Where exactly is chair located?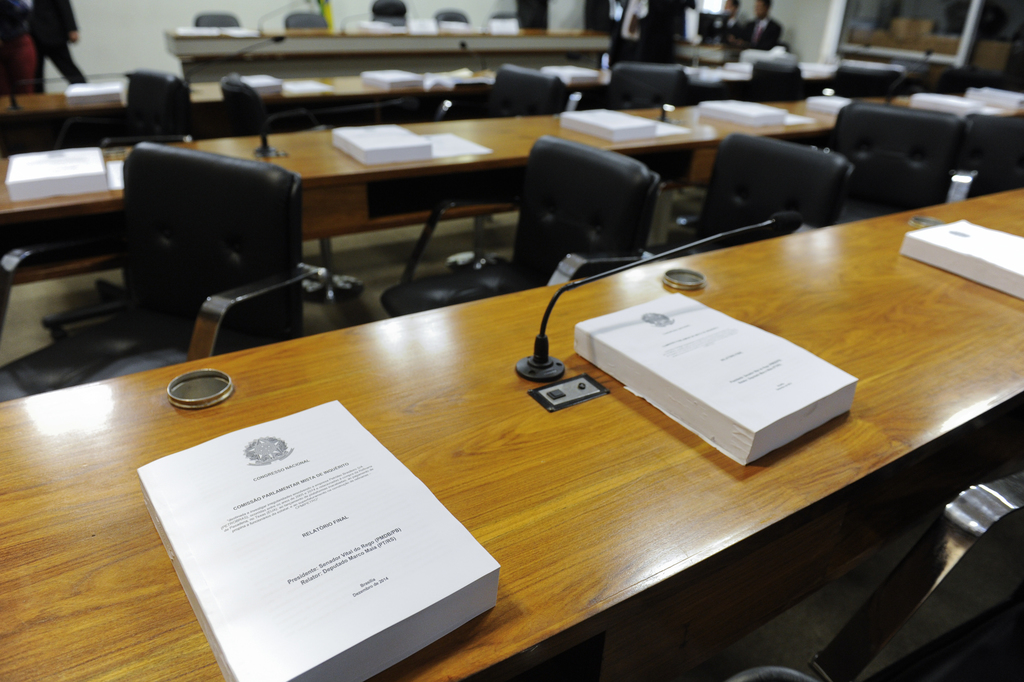
Its bounding box is [582, 63, 698, 245].
